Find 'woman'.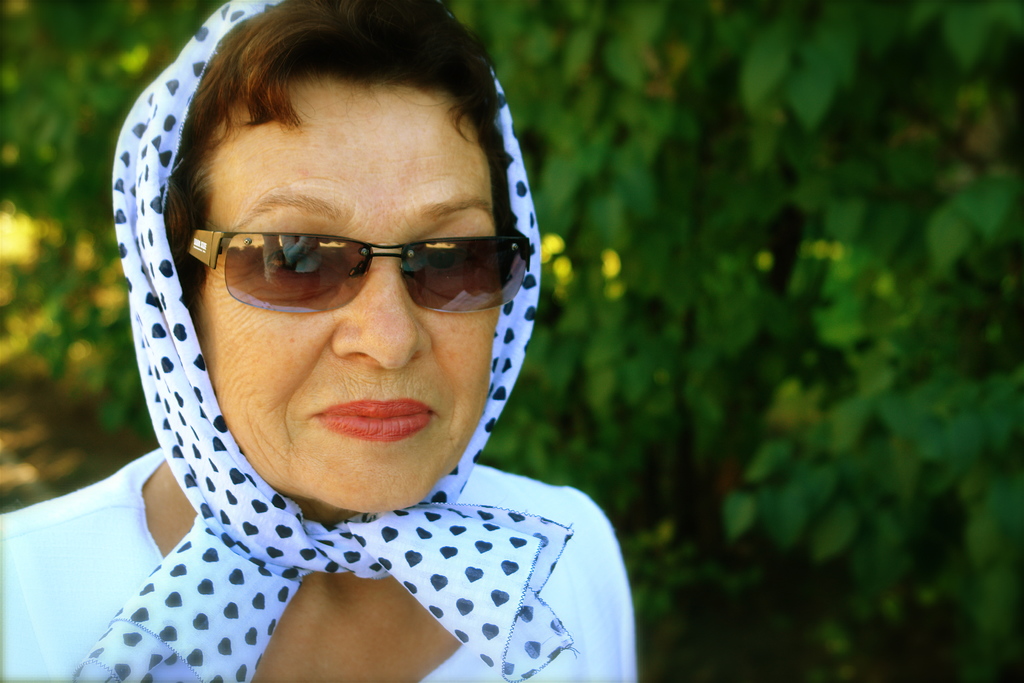
bbox=(0, 6, 715, 659).
